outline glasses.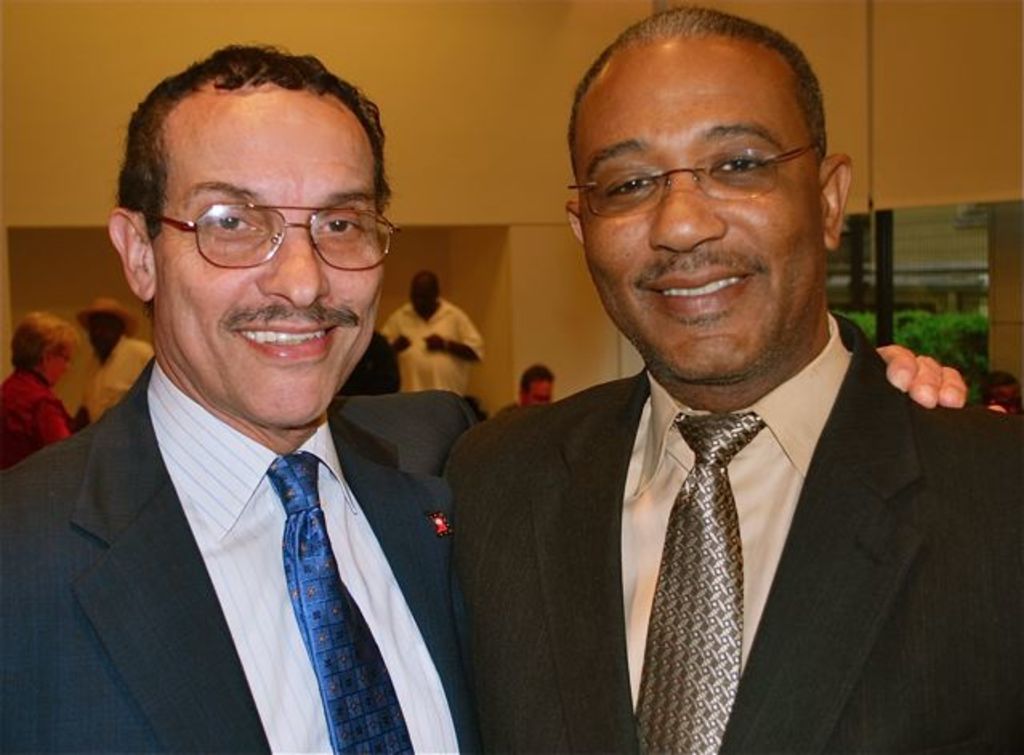
Outline: l=141, t=176, r=378, b=258.
